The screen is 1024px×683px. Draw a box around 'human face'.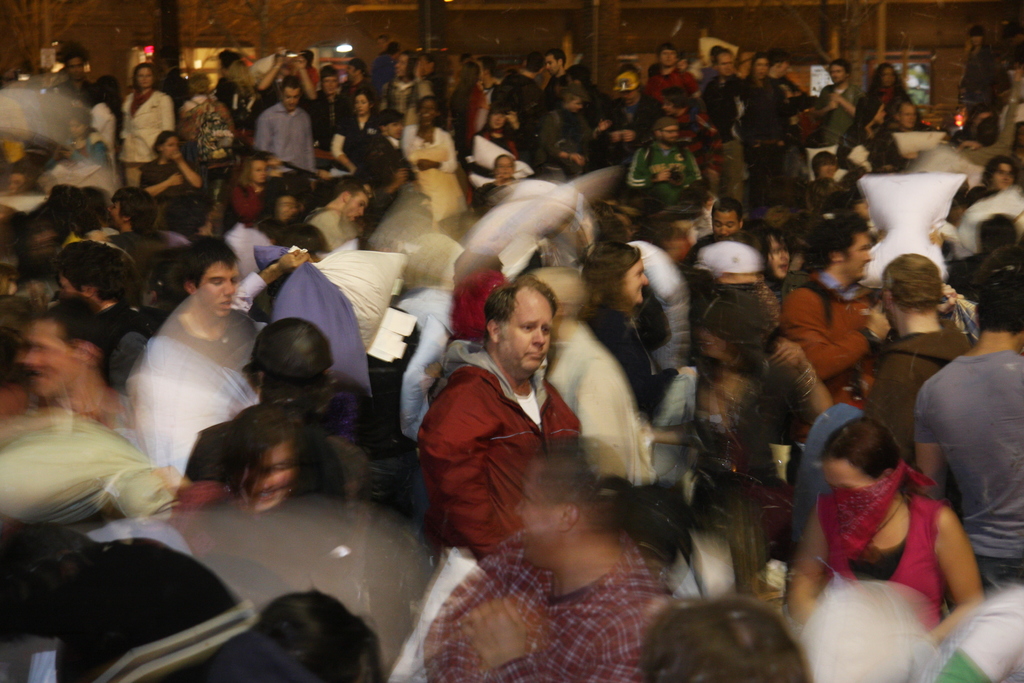
bbox=[200, 257, 233, 323].
